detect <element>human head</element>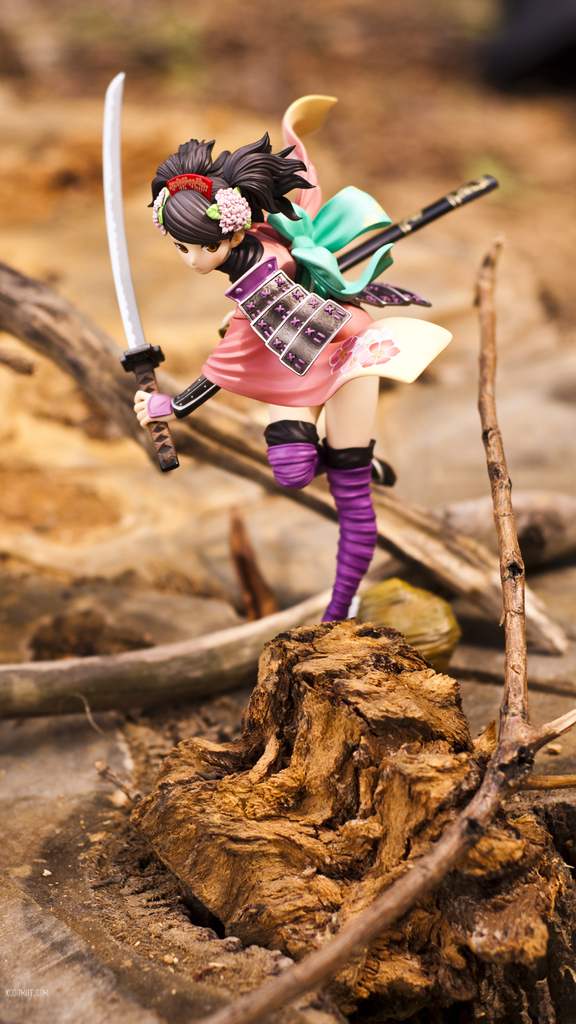
(x1=147, y1=145, x2=280, y2=264)
